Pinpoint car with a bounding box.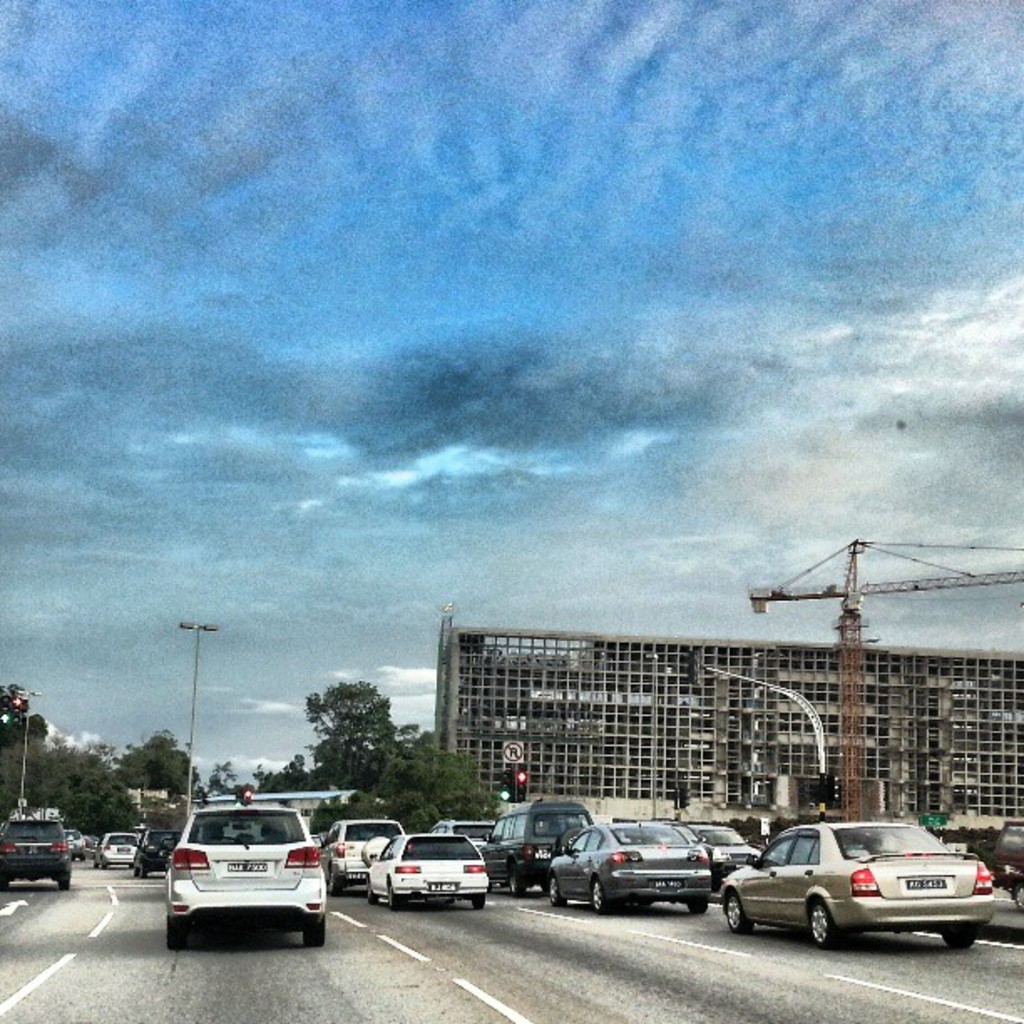
0, 812, 75, 887.
